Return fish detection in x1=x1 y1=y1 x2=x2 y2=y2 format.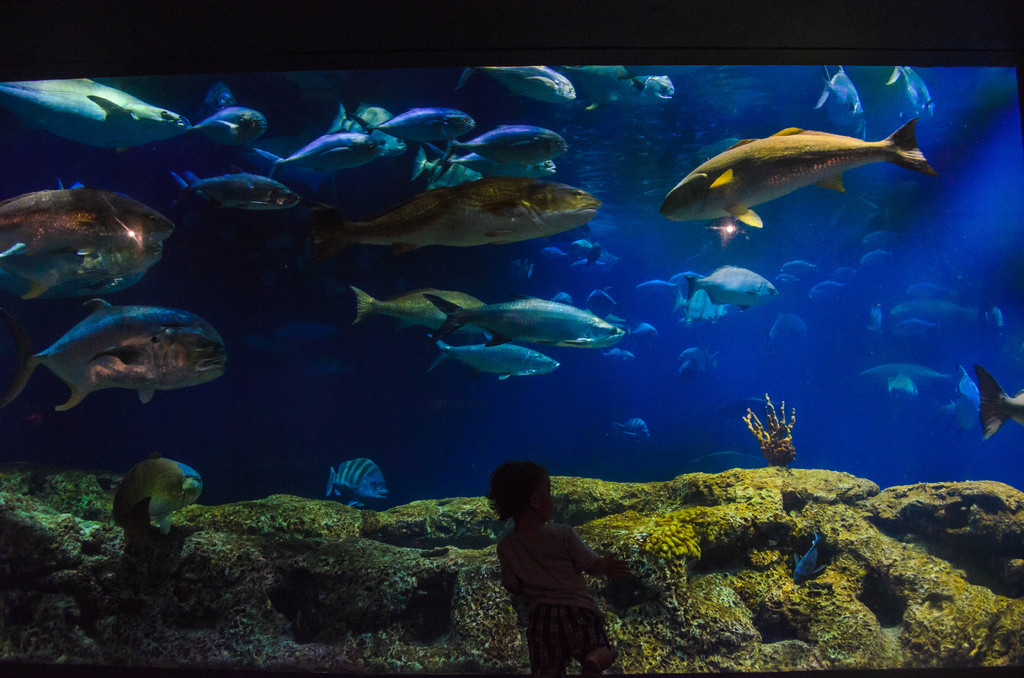
x1=447 y1=122 x2=569 y2=168.
